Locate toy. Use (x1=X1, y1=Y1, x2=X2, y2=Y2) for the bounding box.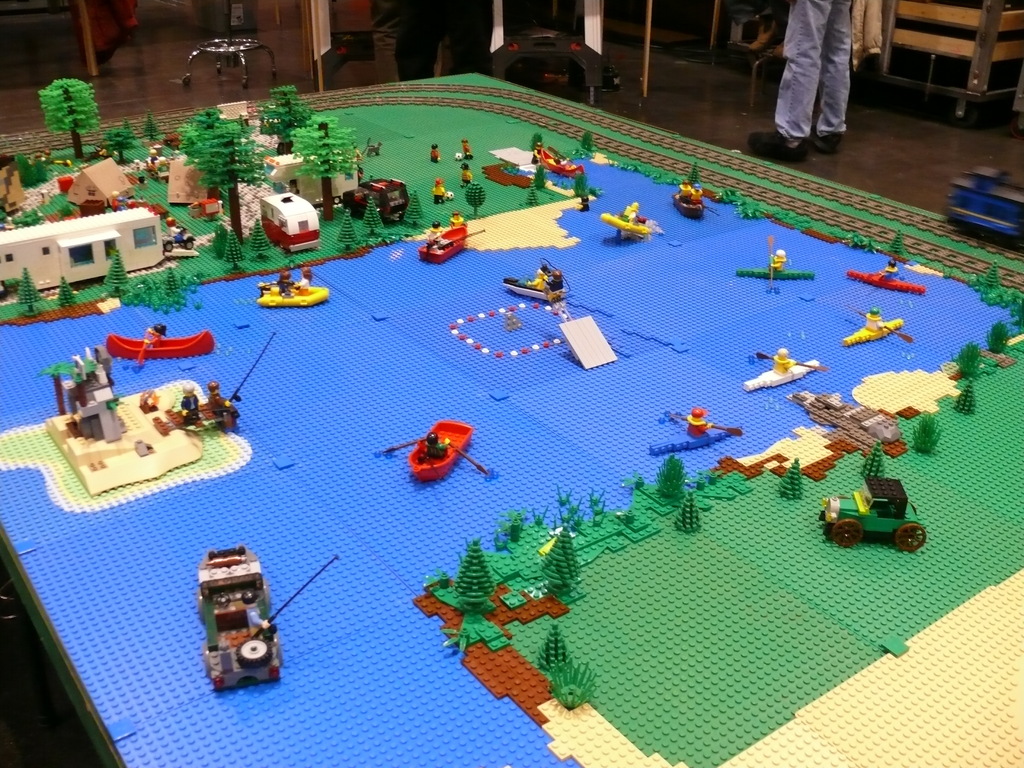
(x1=854, y1=264, x2=927, y2=303).
